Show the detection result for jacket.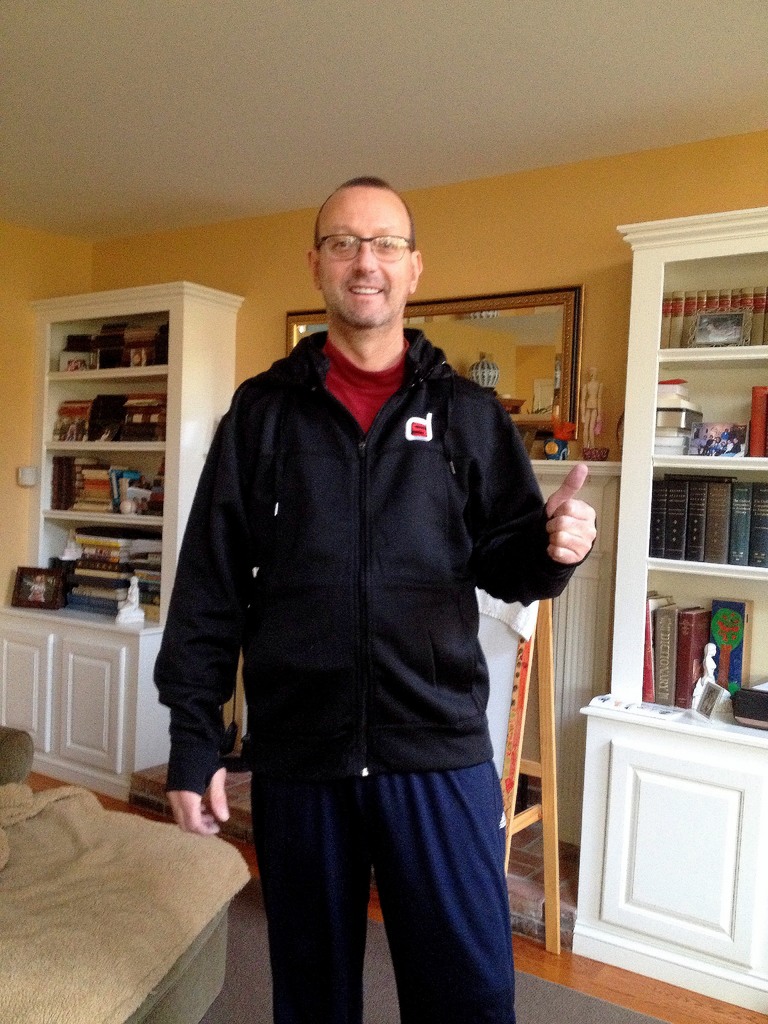
BBox(155, 263, 571, 827).
